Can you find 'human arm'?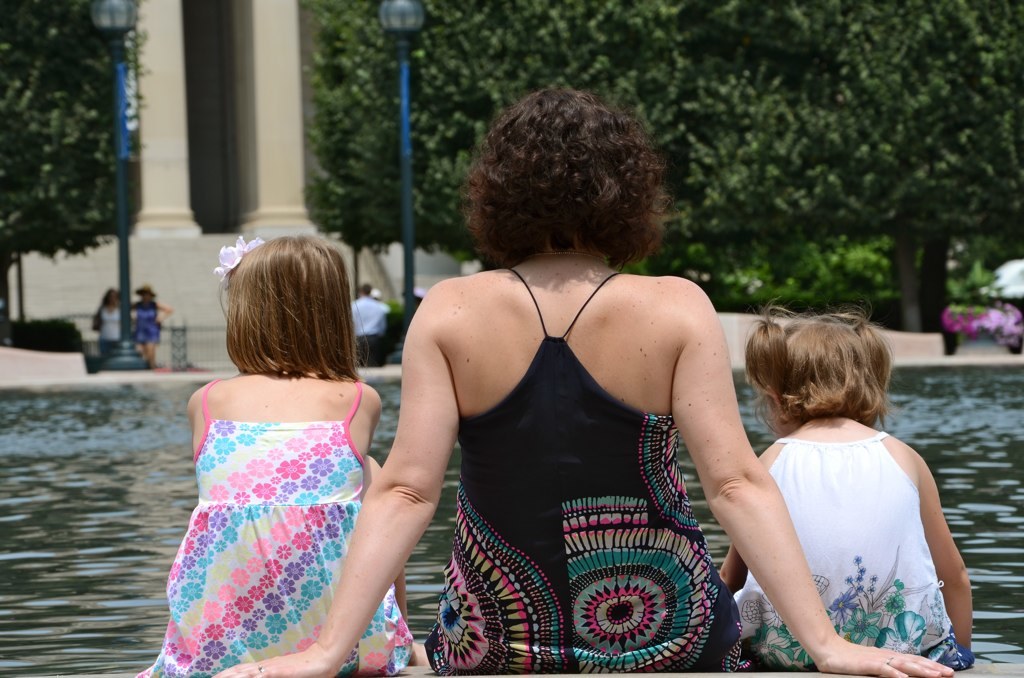
Yes, bounding box: left=653, top=286, right=959, bottom=677.
